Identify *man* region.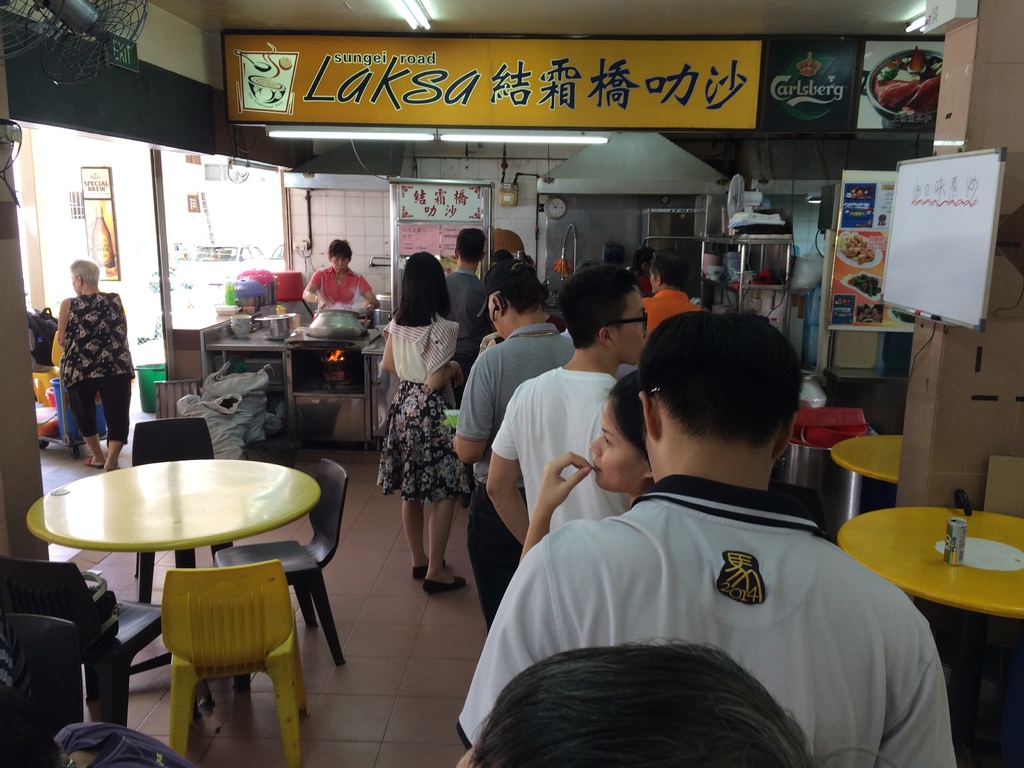
Region: 639/260/689/331.
